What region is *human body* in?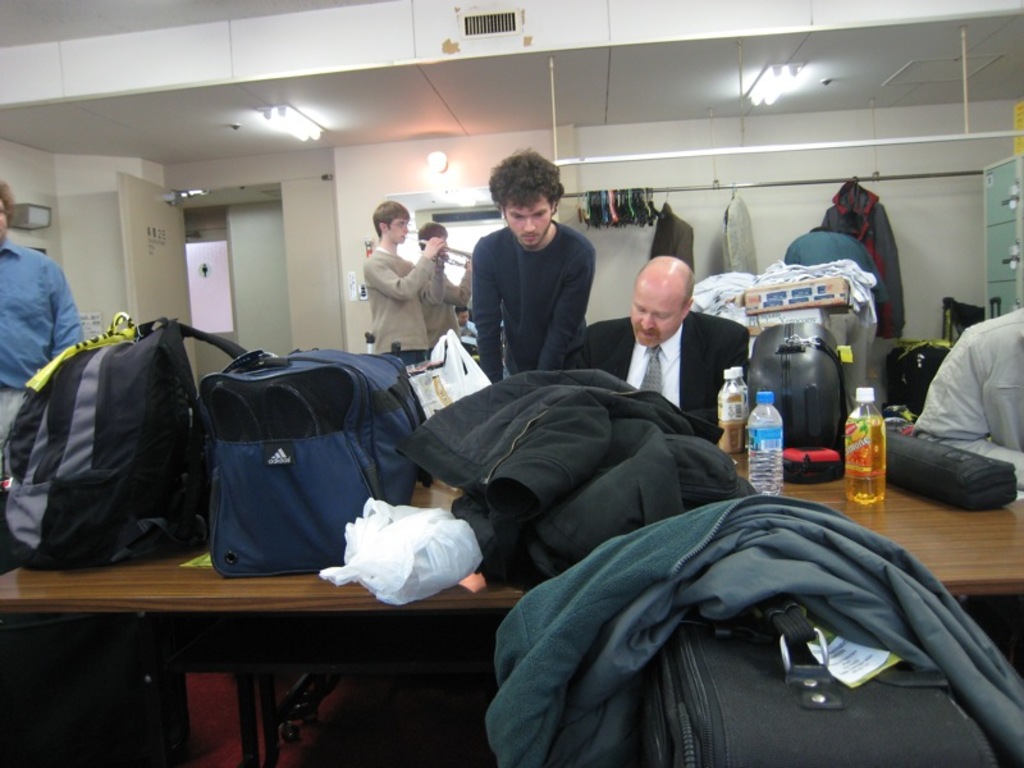
<bbox>0, 238, 87, 454</bbox>.
